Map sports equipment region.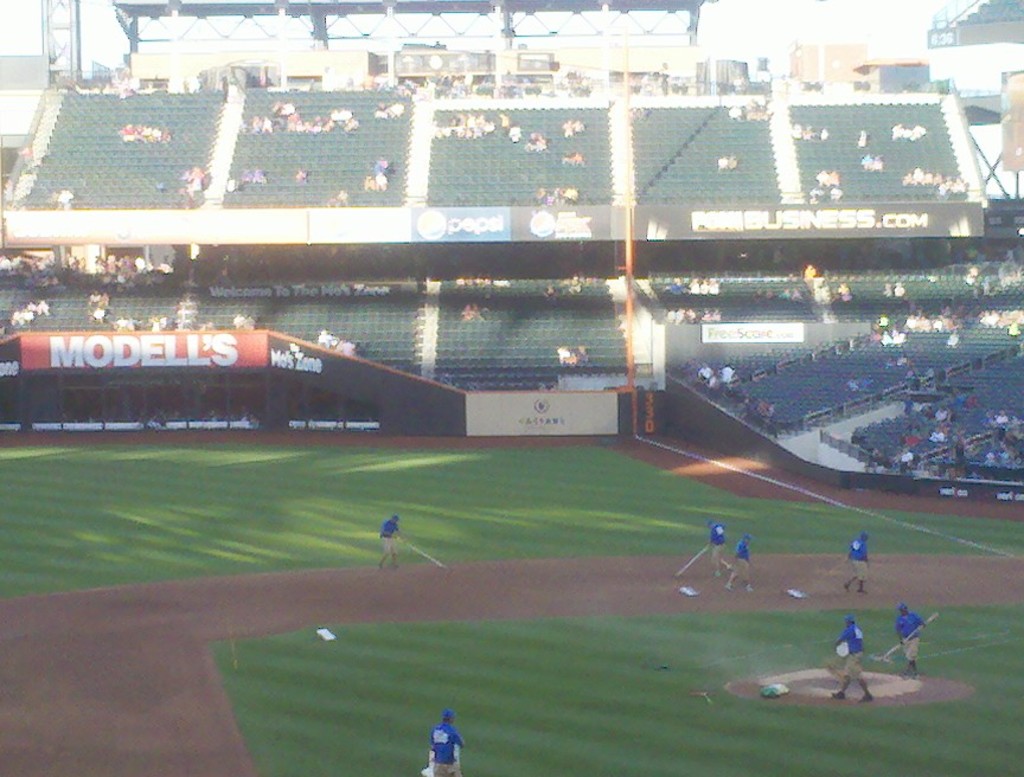
Mapped to 428, 726, 461, 766.
